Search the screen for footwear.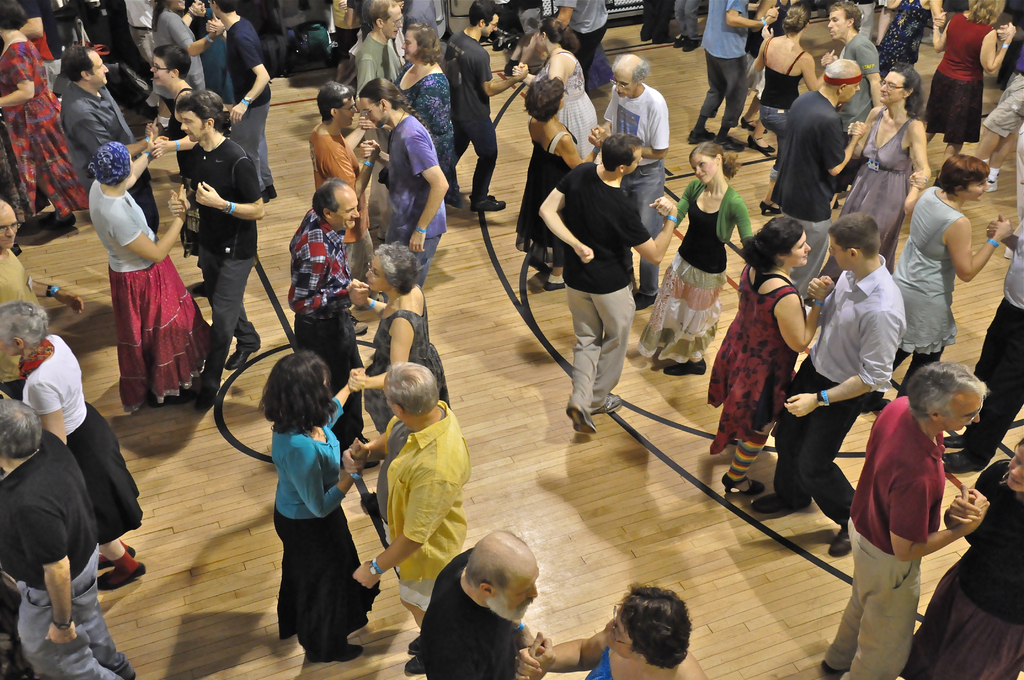
Found at <region>568, 400, 598, 434</region>.
